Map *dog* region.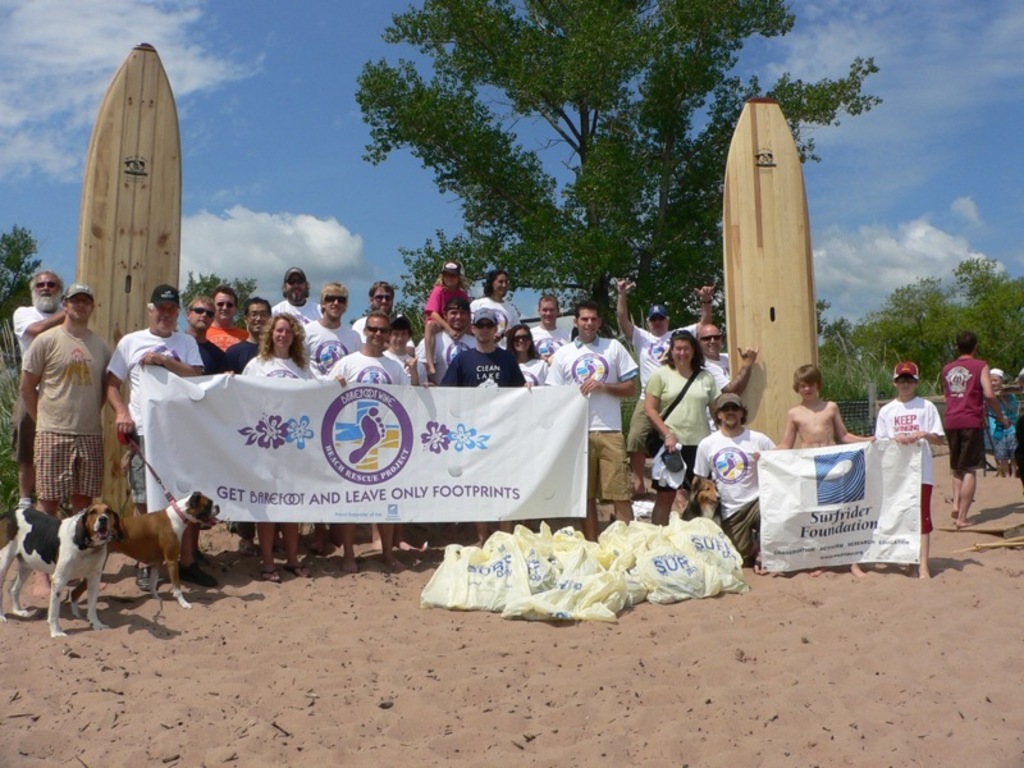
Mapped to 0, 507, 124, 636.
